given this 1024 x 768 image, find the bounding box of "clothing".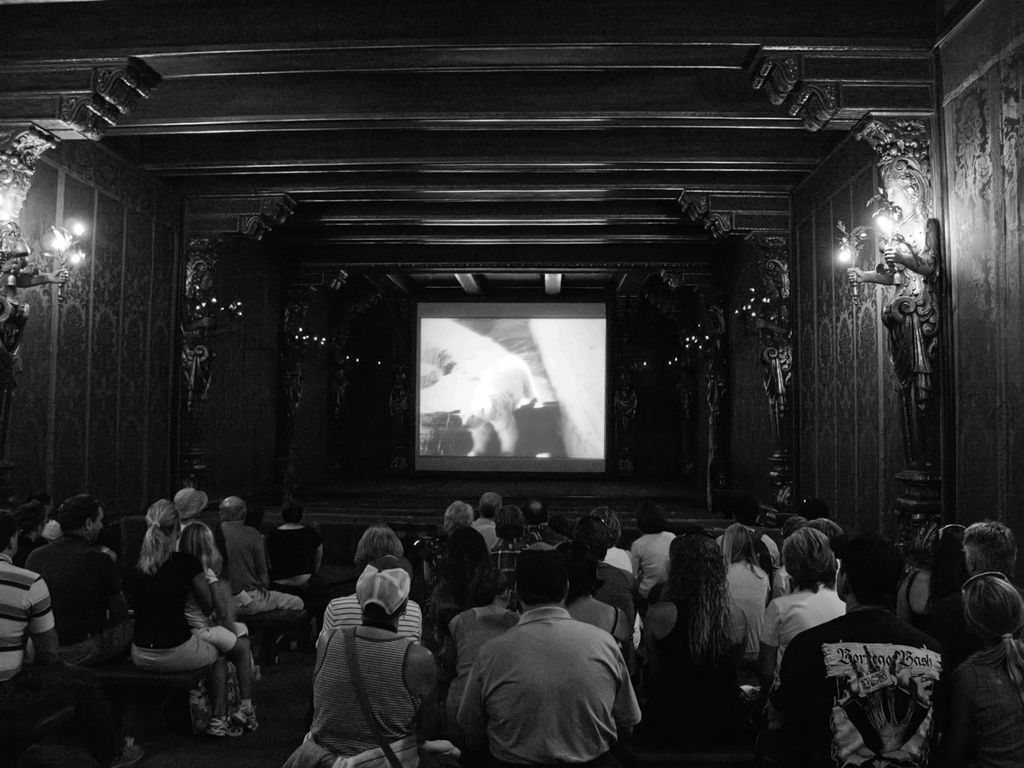
select_region(20, 529, 130, 666).
